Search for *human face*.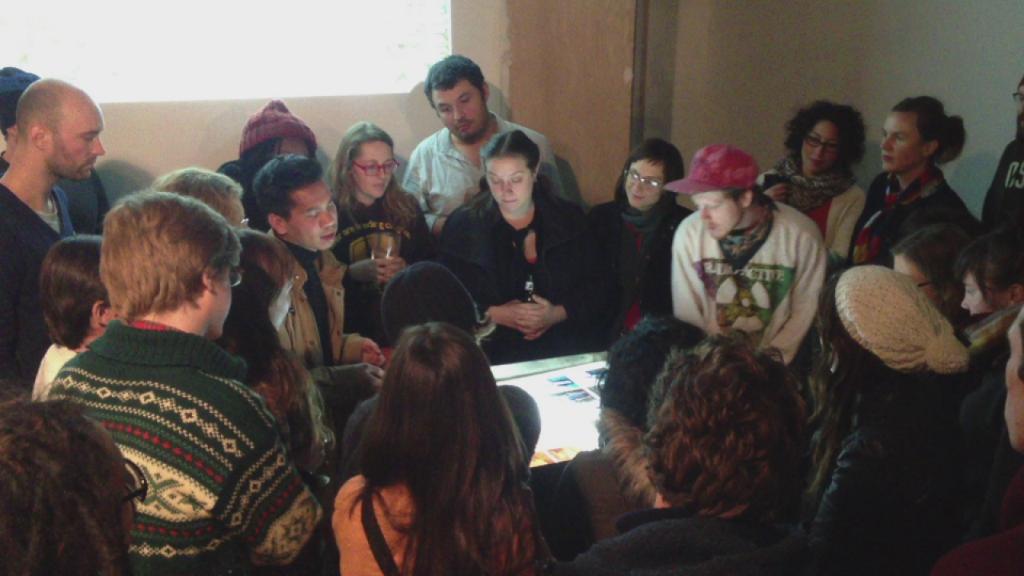
Found at [622,162,671,210].
